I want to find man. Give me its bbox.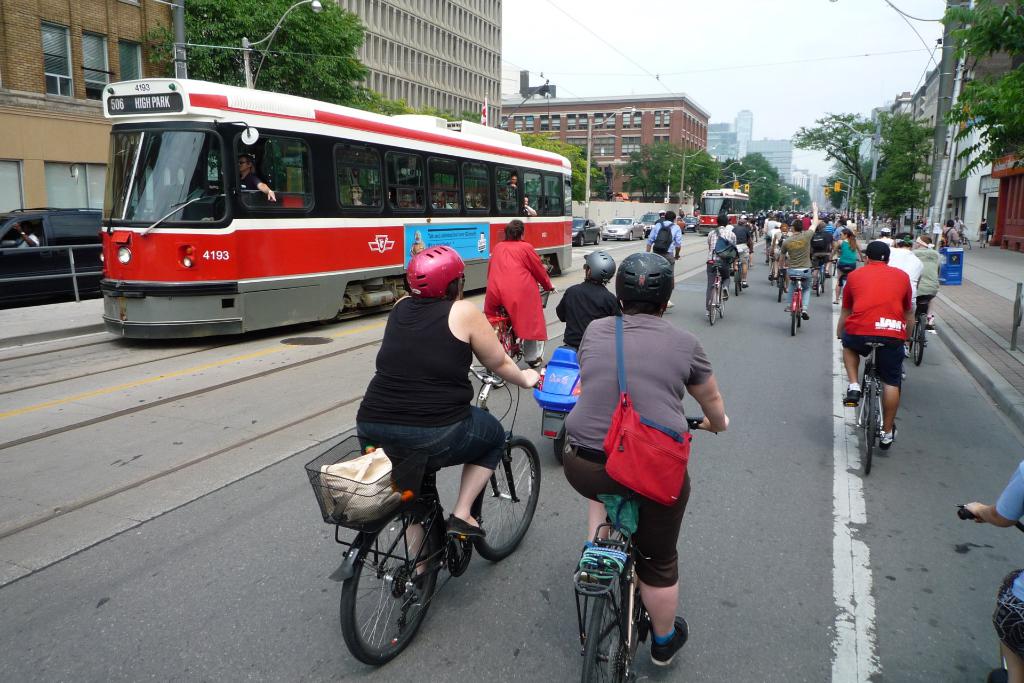
box(237, 157, 273, 201).
